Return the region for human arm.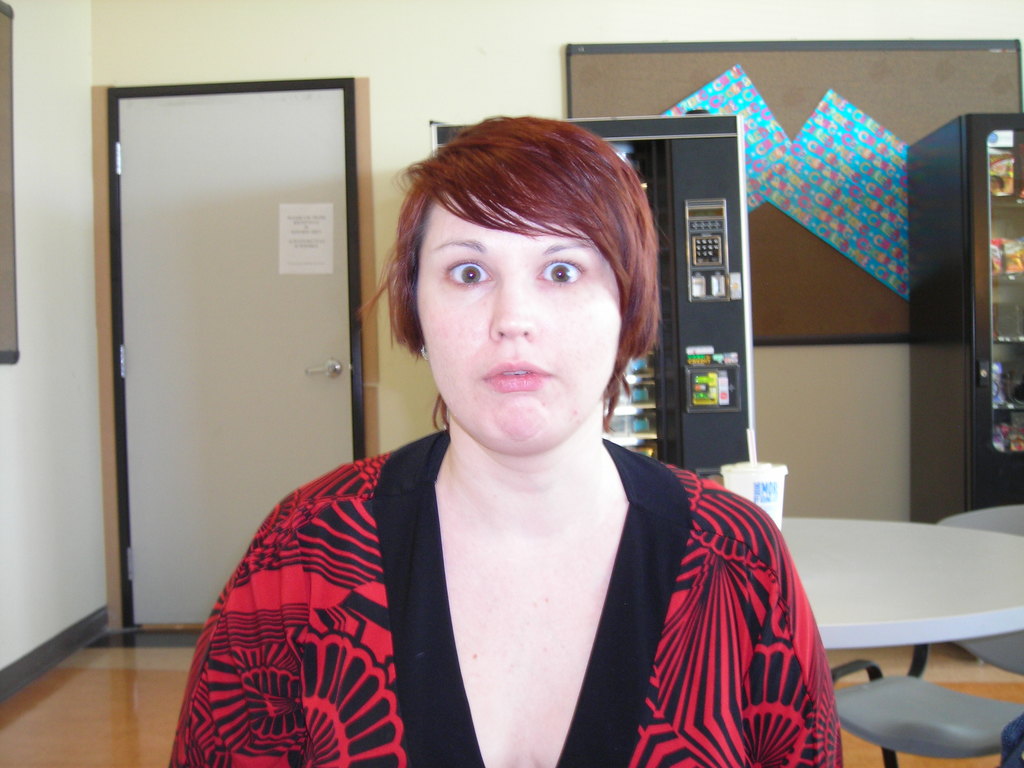
744,545,844,767.
